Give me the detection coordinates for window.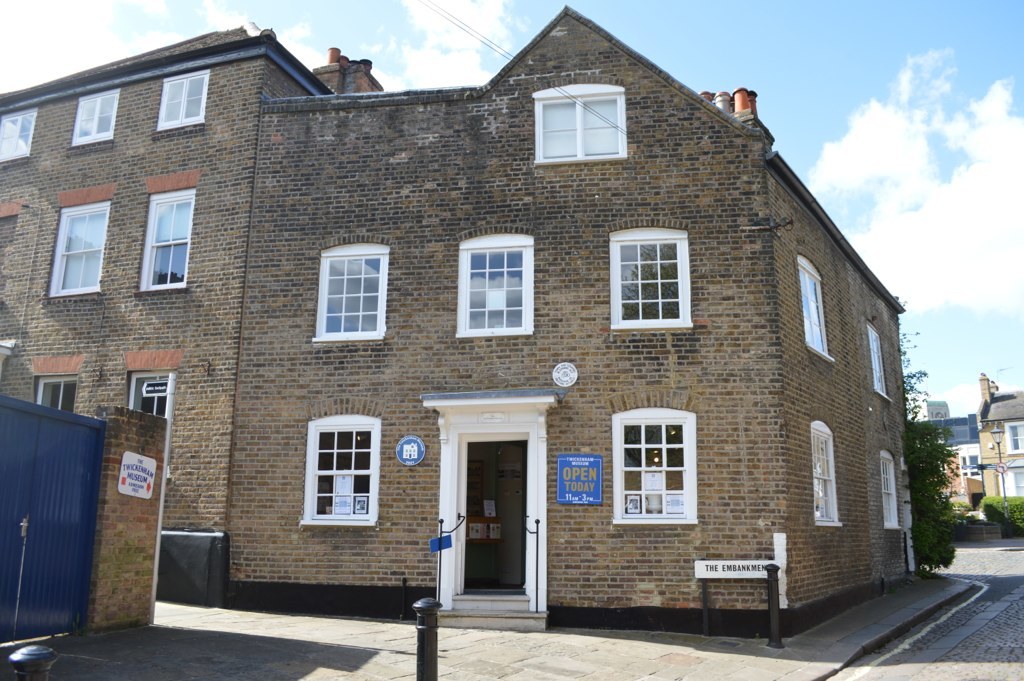
[137,190,193,291].
